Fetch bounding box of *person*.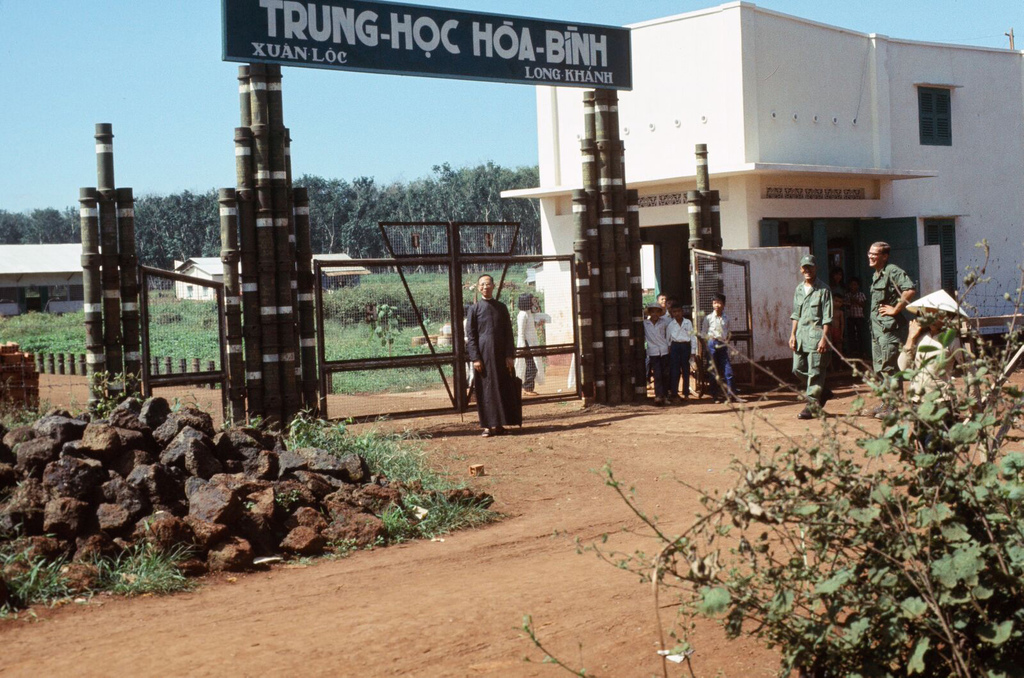
Bbox: l=514, t=289, r=550, b=398.
